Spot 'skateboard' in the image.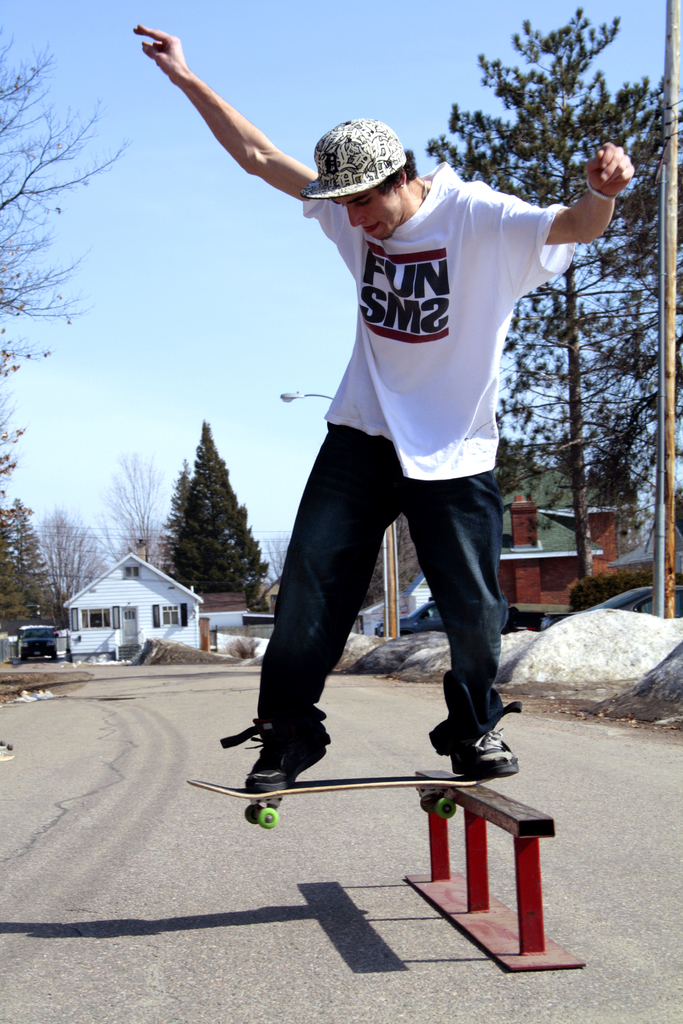
'skateboard' found at 186:776:488:829.
